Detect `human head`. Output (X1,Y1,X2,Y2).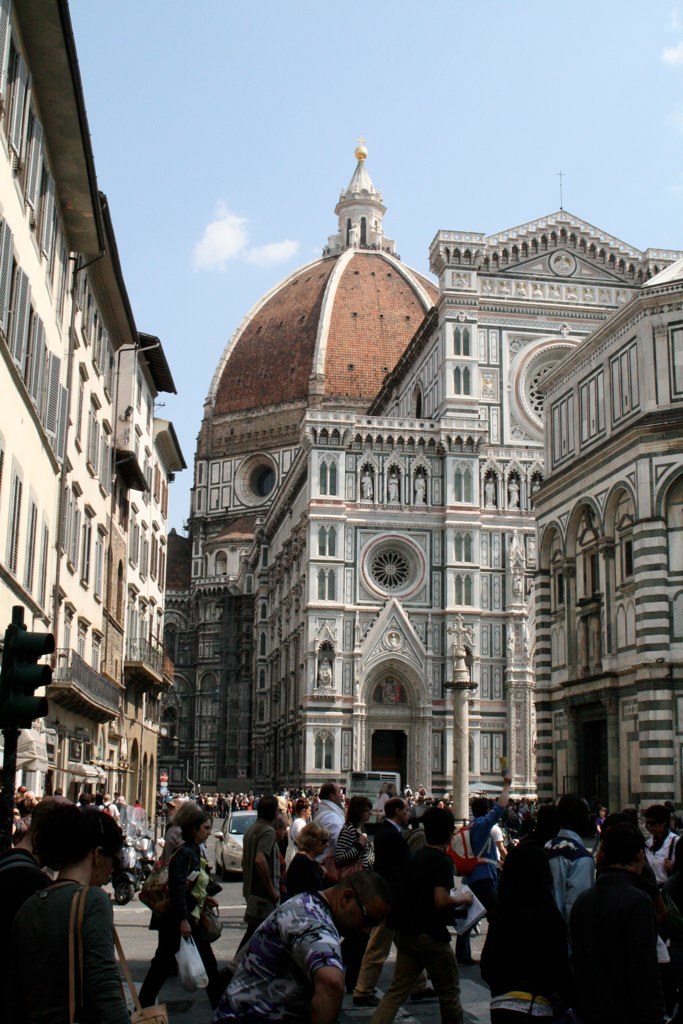
(318,782,342,806).
